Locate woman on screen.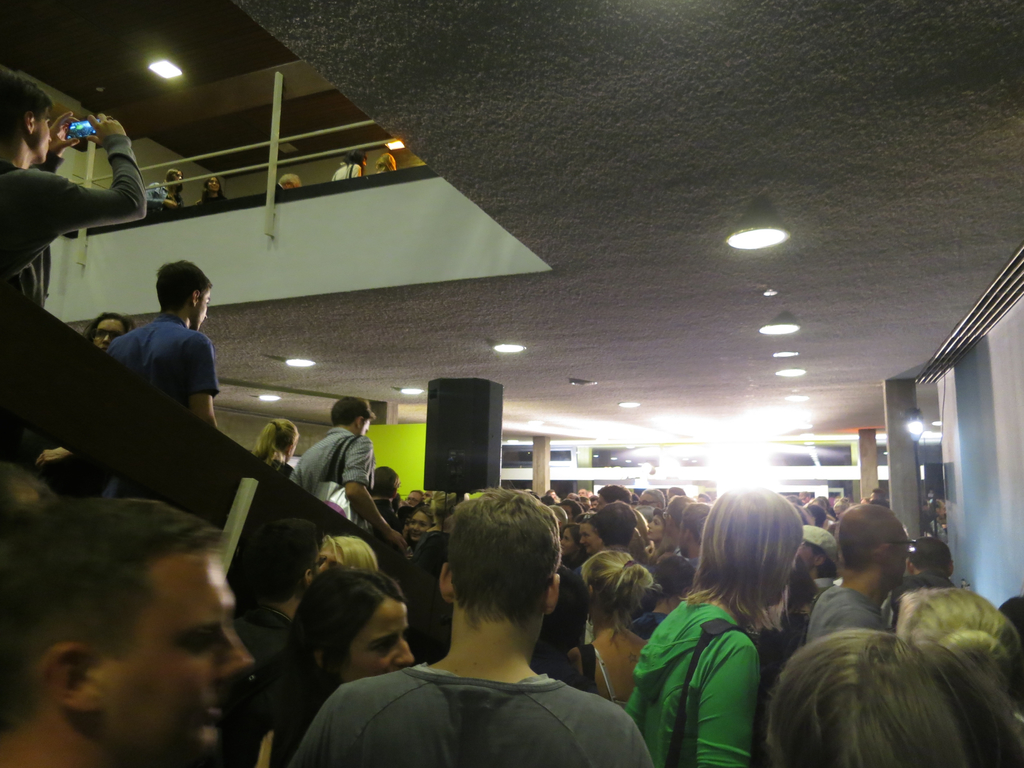
On screen at bbox=[893, 585, 1023, 712].
